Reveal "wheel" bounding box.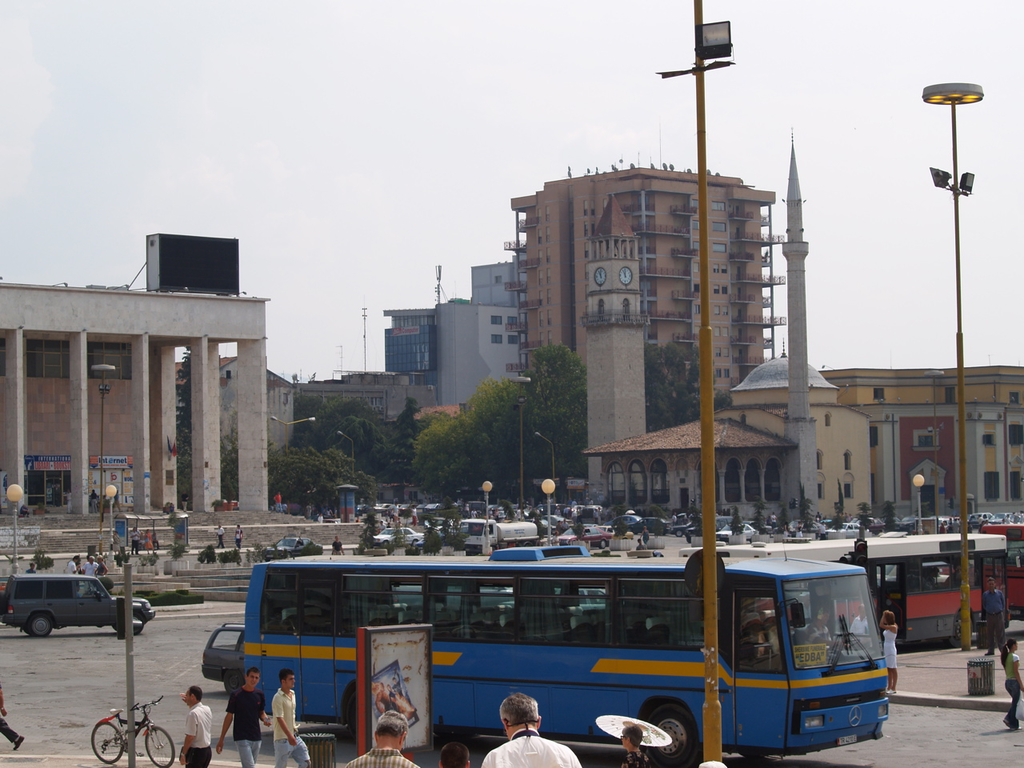
Revealed: bbox=(954, 617, 977, 654).
